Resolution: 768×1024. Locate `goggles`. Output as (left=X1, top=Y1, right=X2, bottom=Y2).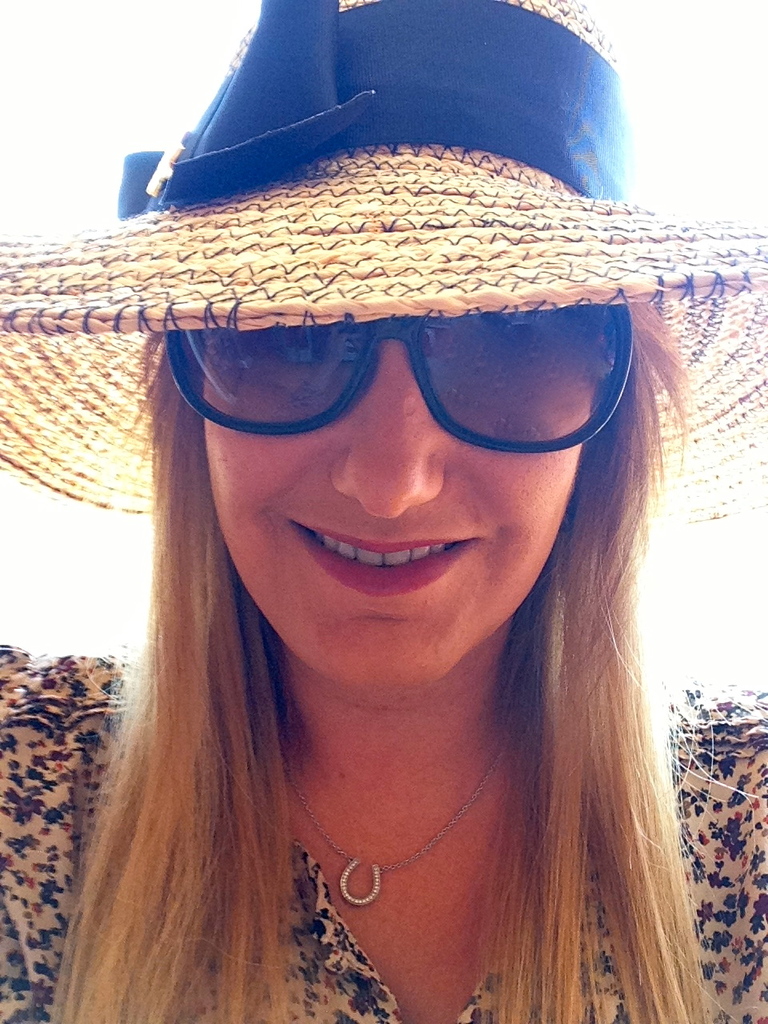
(left=136, top=276, right=665, bottom=454).
